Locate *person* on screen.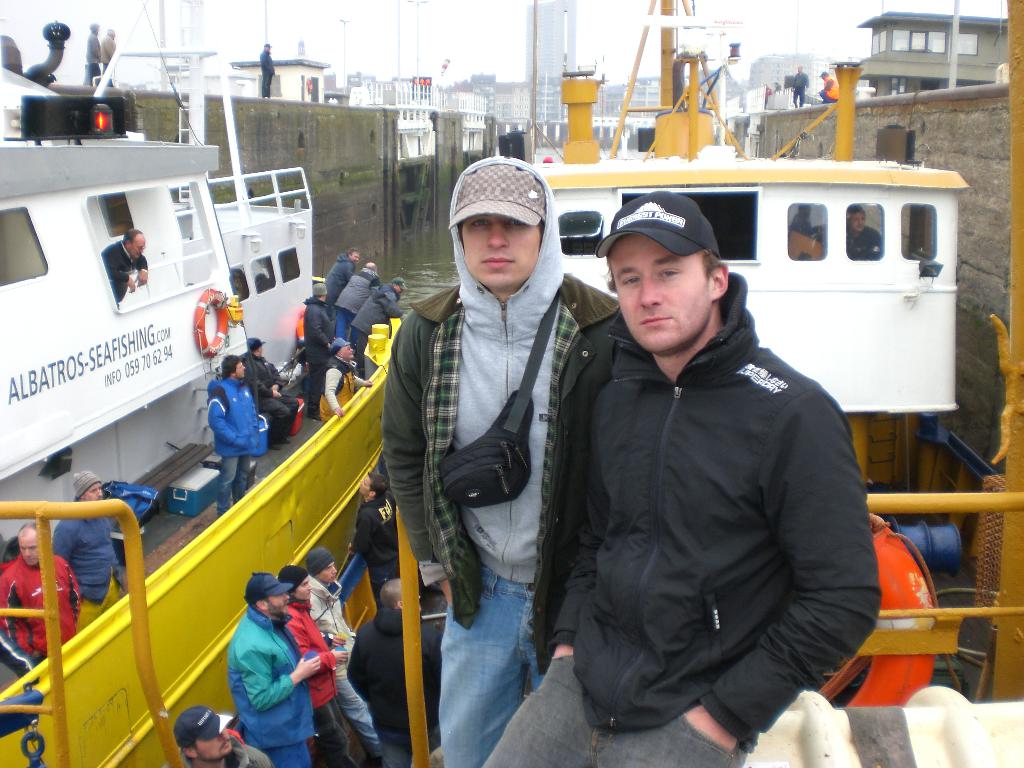
On screen at {"x1": 51, "y1": 467, "x2": 132, "y2": 629}.
